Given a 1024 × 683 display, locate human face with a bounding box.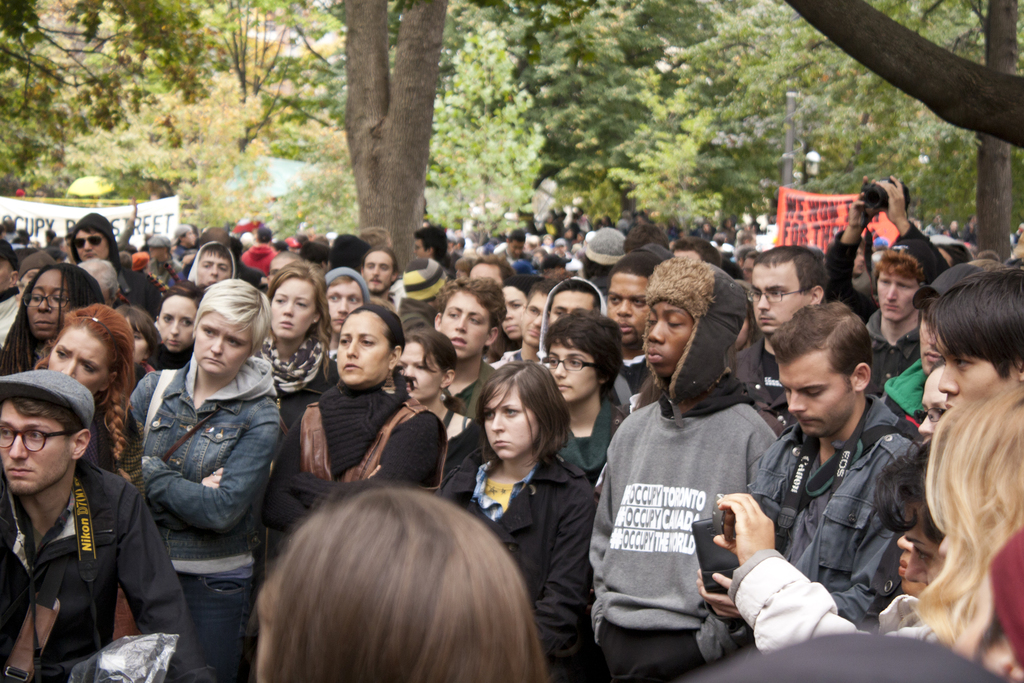
Located: region(73, 225, 111, 259).
